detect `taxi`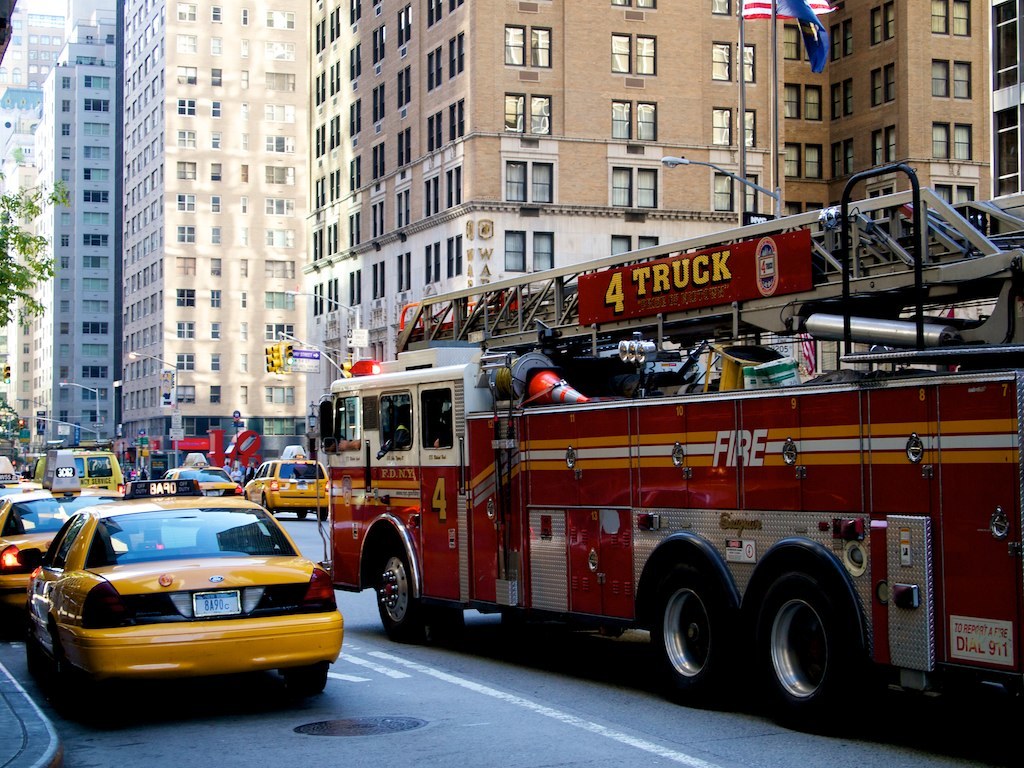
detection(249, 446, 337, 521)
